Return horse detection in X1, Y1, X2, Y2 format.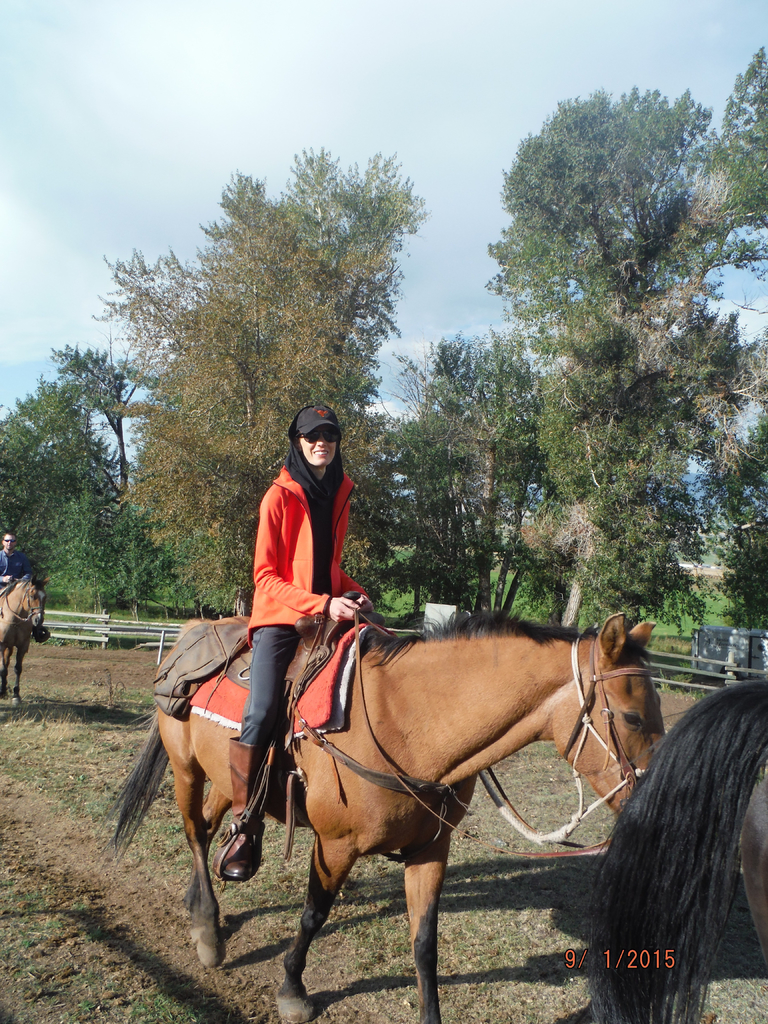
0, 573, 47, 708.
